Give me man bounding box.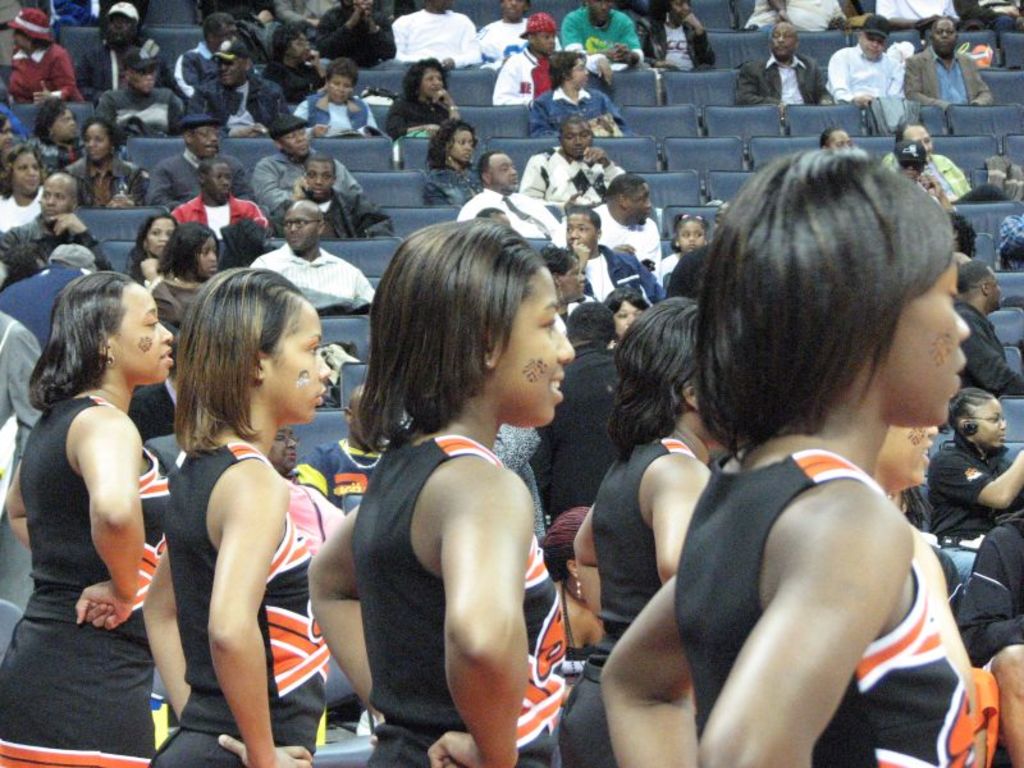
Rect(186, 38, 291, 140).
